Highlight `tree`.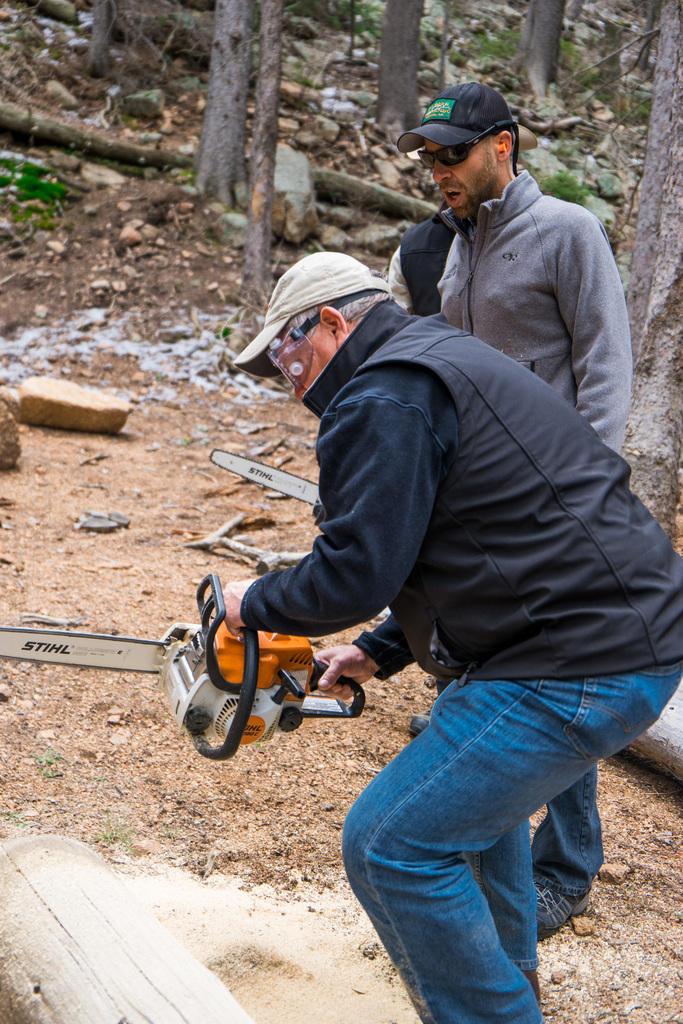
Highlighted region: <box>625,0,682,561</box>.
